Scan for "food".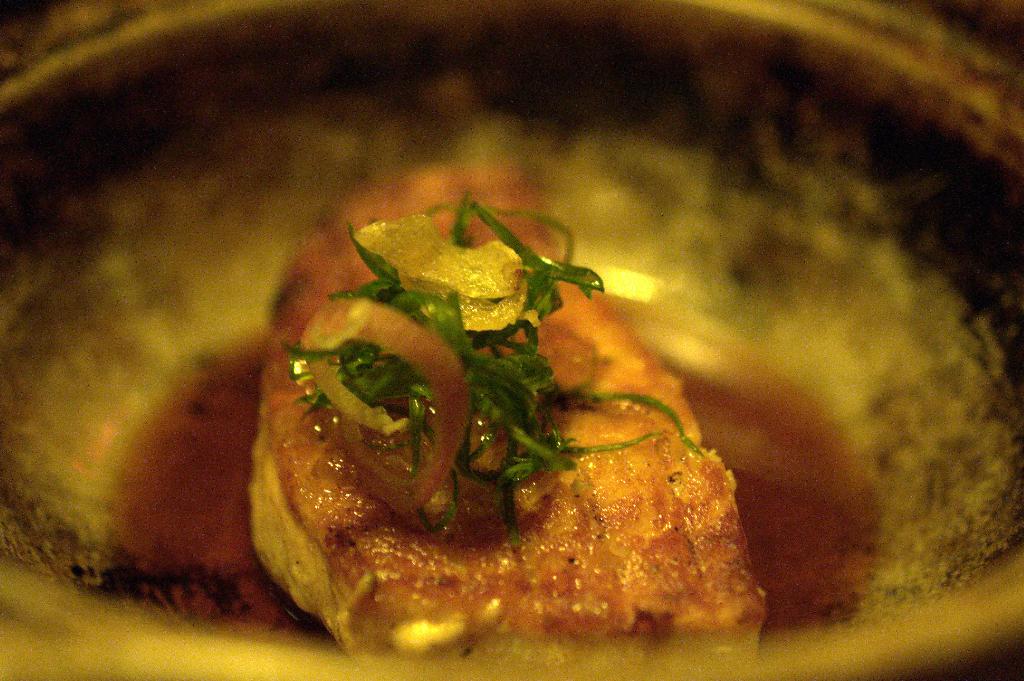
Scan result: {"x1": 285, "y1": 230, "x2": 751, "y2": 680}.
